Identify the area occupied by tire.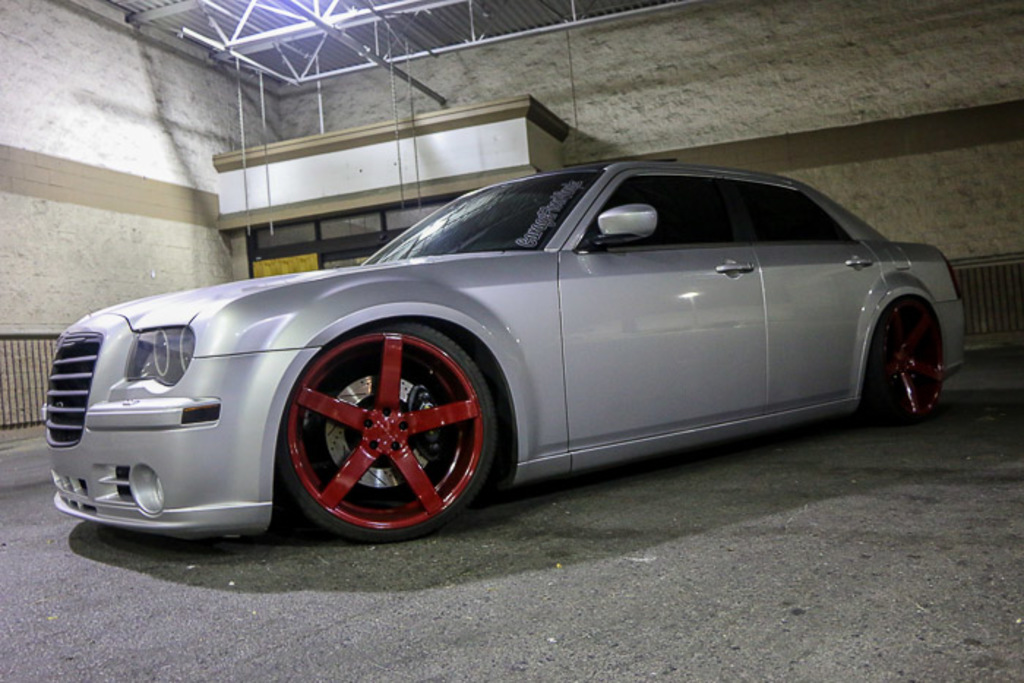
Area: [872, 306, 945, 421].
